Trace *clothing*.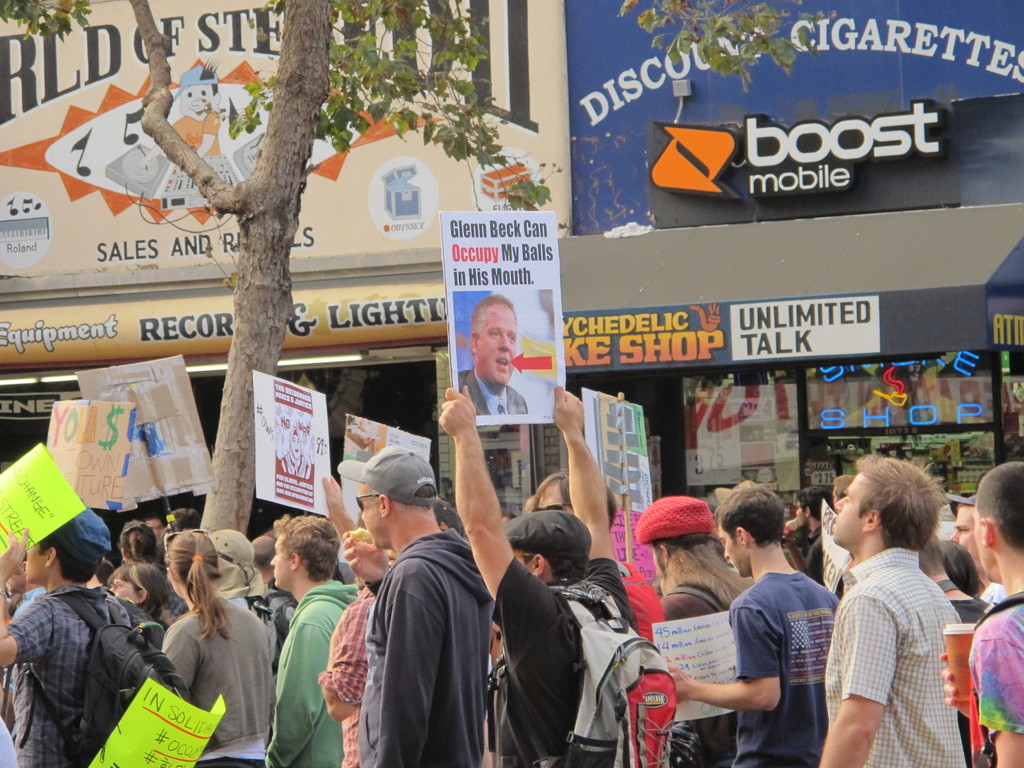
Traced to BBox(328, 593, 371, 762).
